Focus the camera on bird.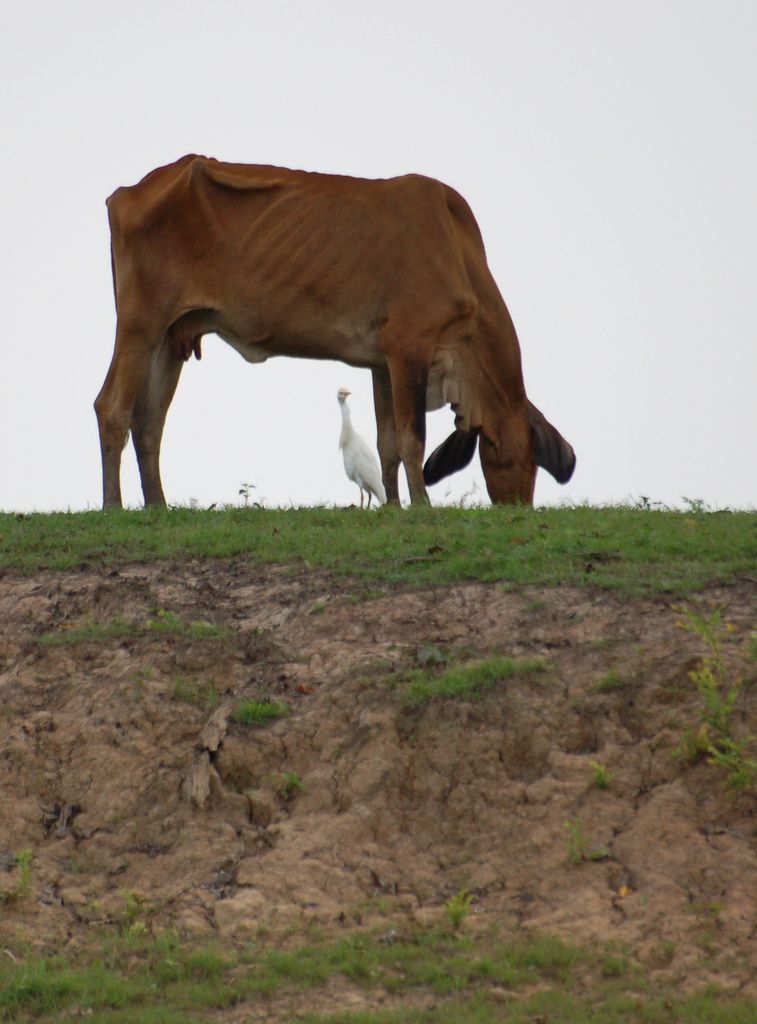
Focus region: (330,381,402,514).
